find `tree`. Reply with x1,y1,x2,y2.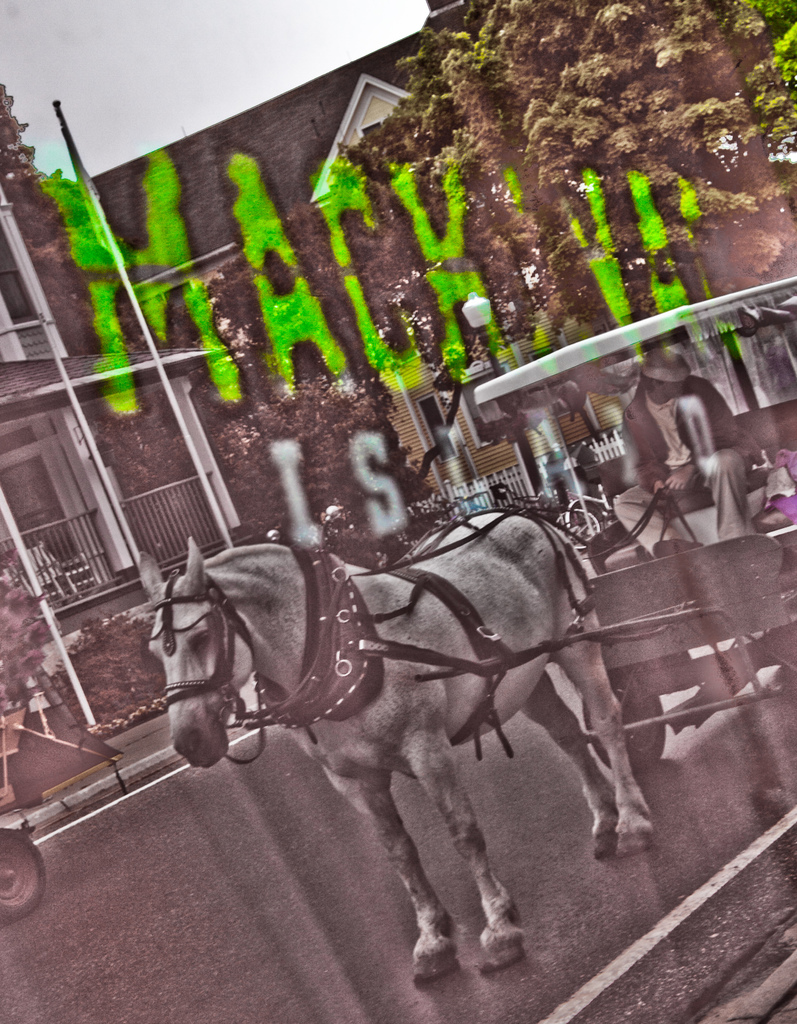
338,0,796,314.
